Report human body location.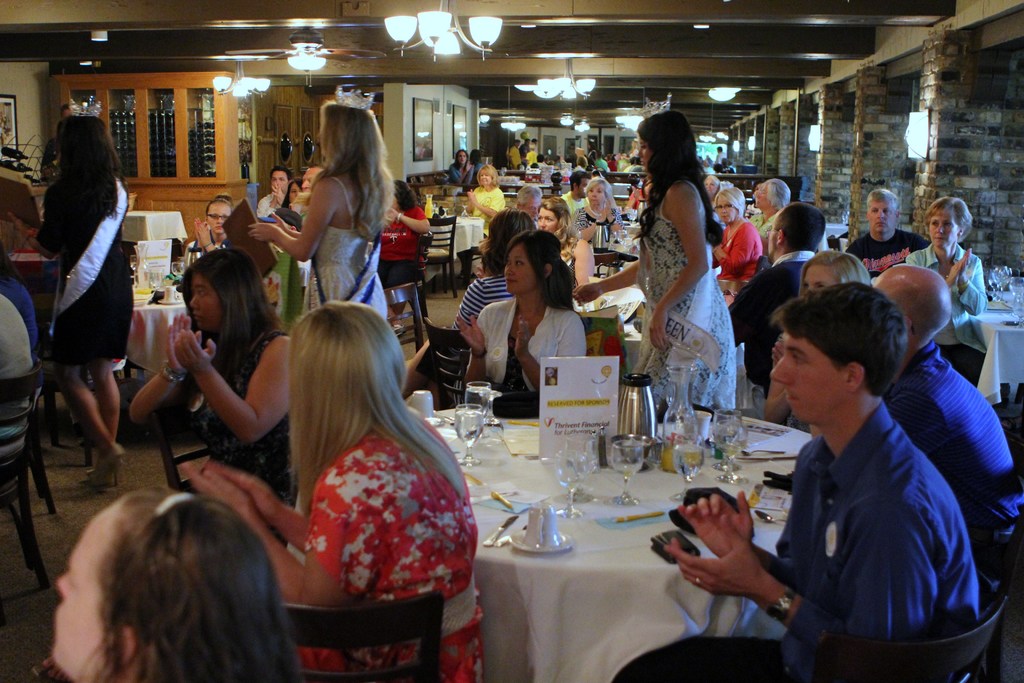
Report: l=728, t=207, r=830, b=415.
